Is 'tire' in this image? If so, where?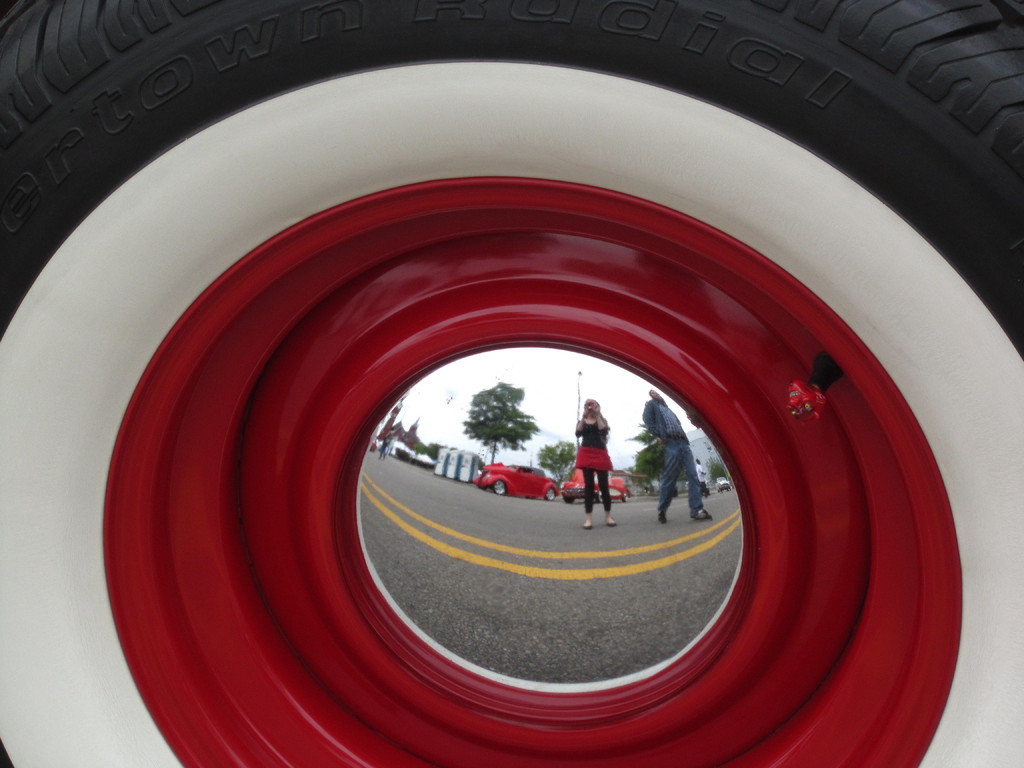
Yes, at <bbox>493, 481, 505, 497</bbox>.
